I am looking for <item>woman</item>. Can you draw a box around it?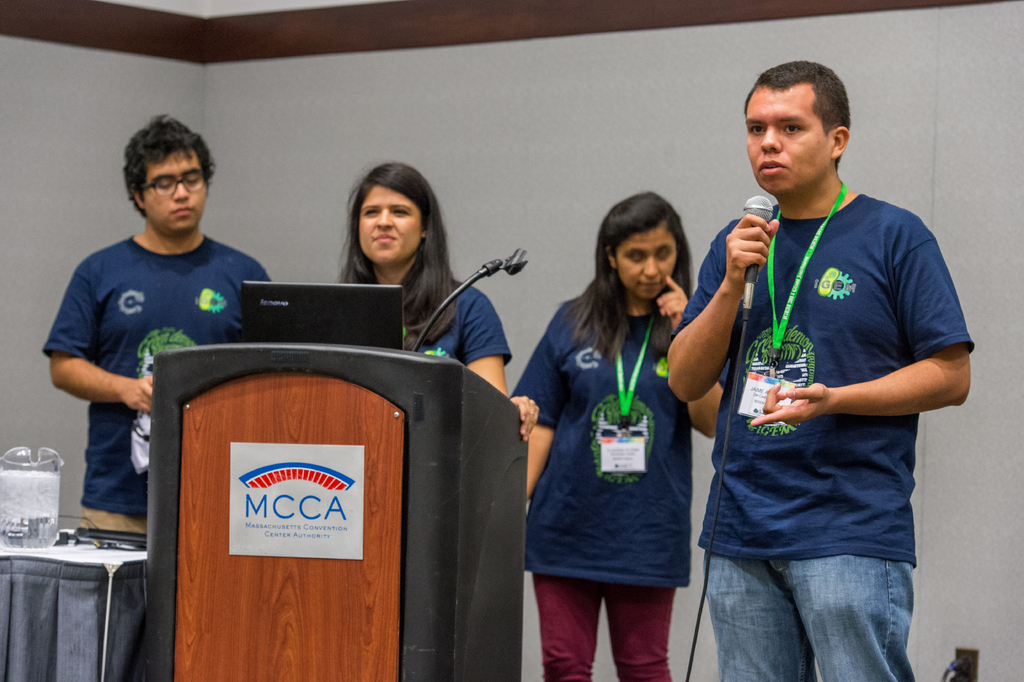
Sure, the bounding box is (left=520, top=197, right=718, bottom=681).
